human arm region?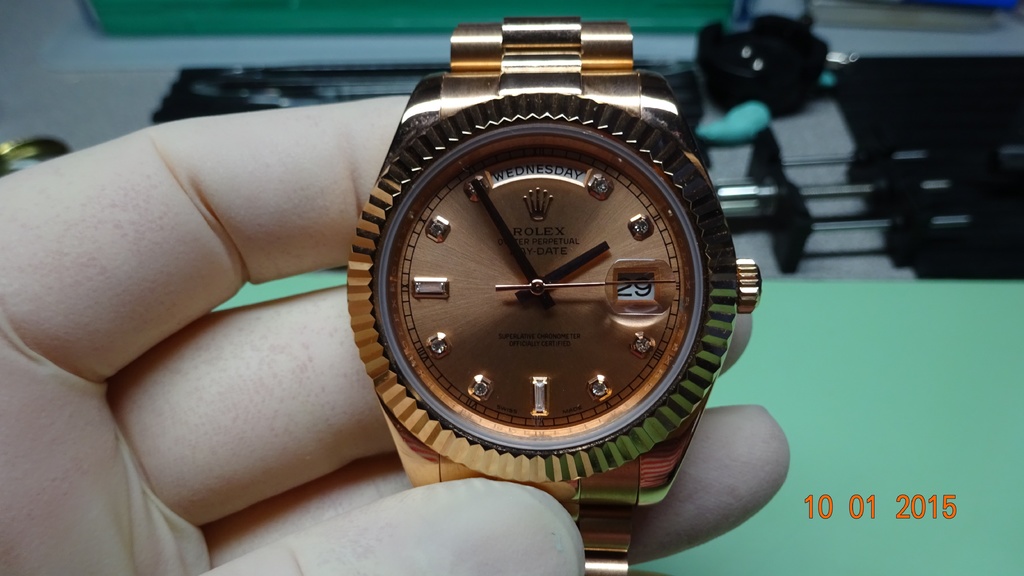
[3, 97, 796, 575]
